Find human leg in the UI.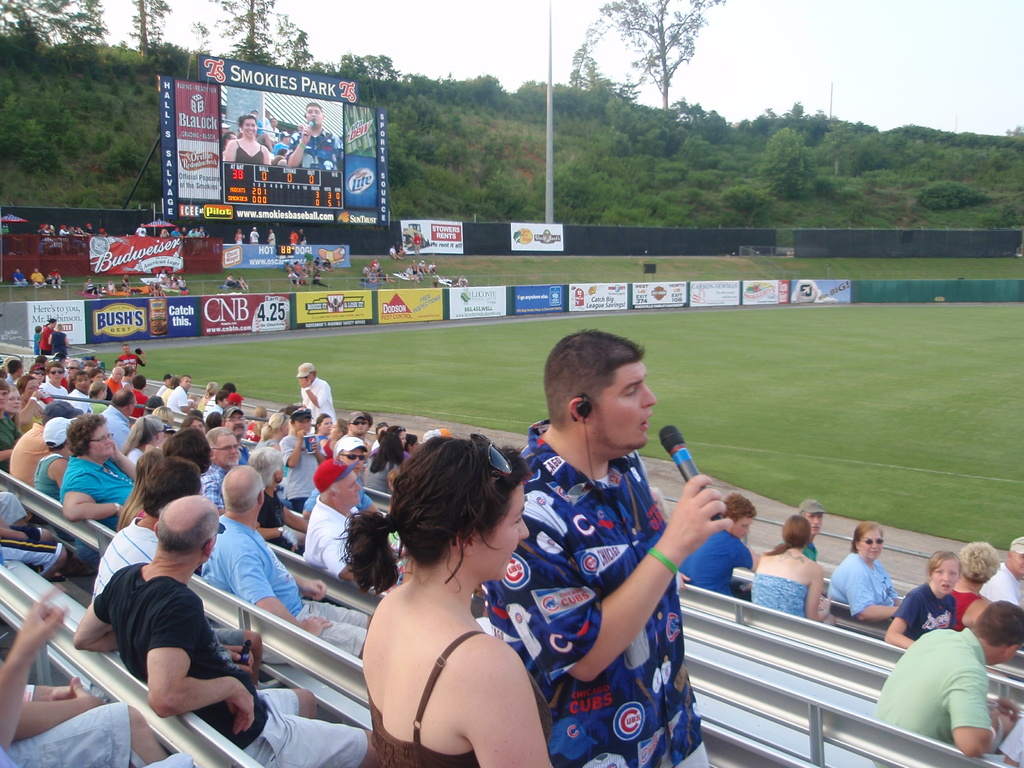
UI element at <box>1,484,31,529</box>.
